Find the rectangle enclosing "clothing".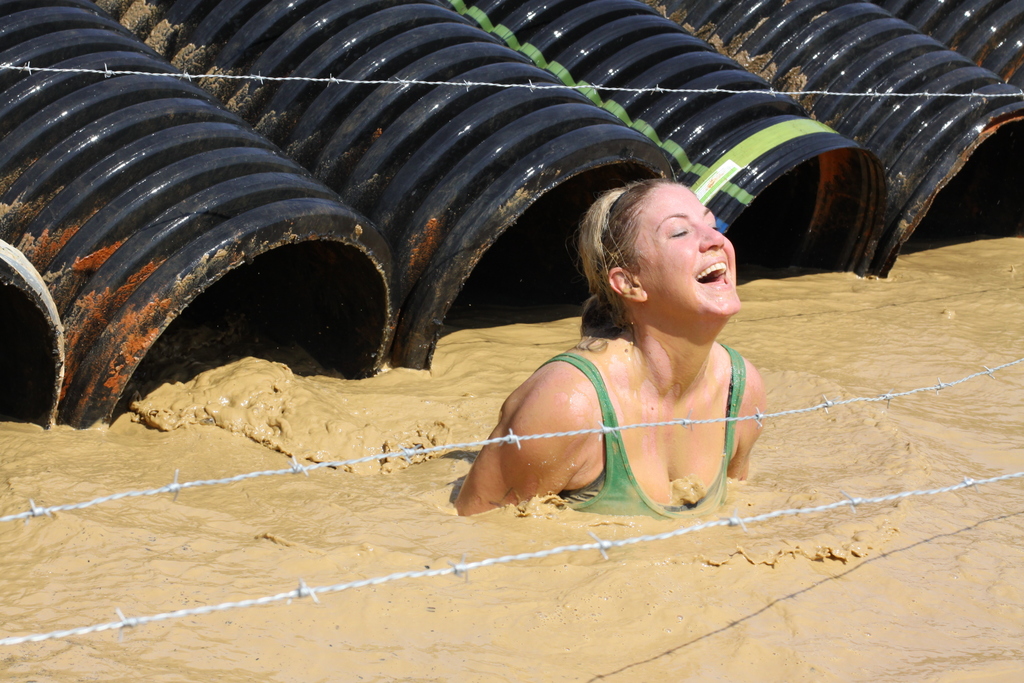
<region>497, 284, 796, 527</region>.
